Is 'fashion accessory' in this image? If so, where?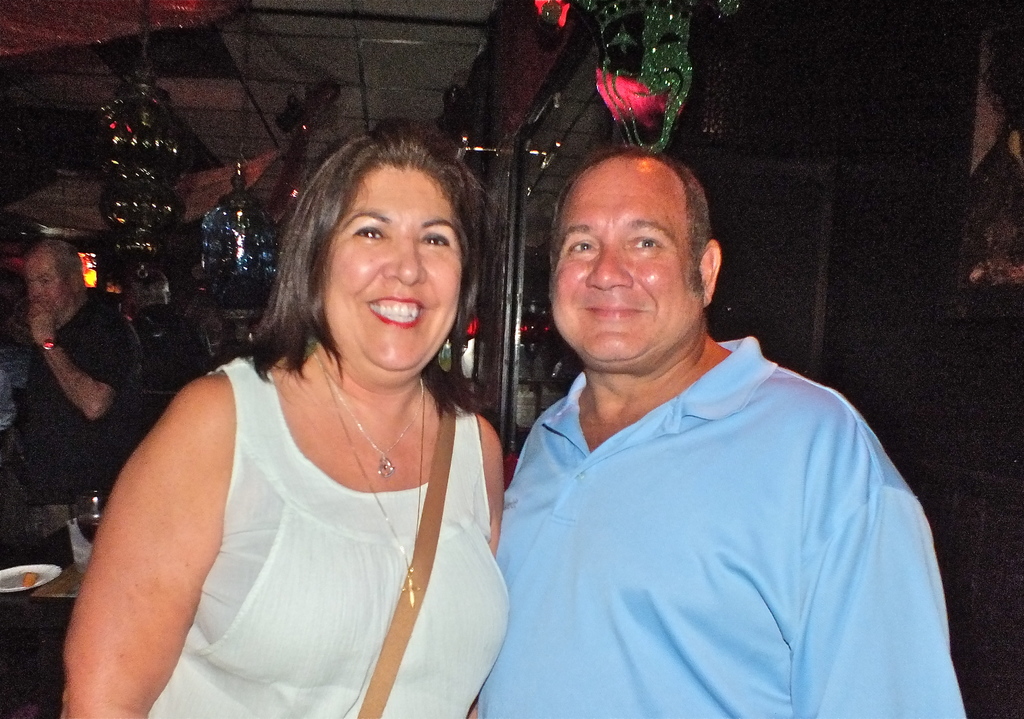
Yes, at {"left": 305, "top": 342, "right": 429, "bottom": 609}.
